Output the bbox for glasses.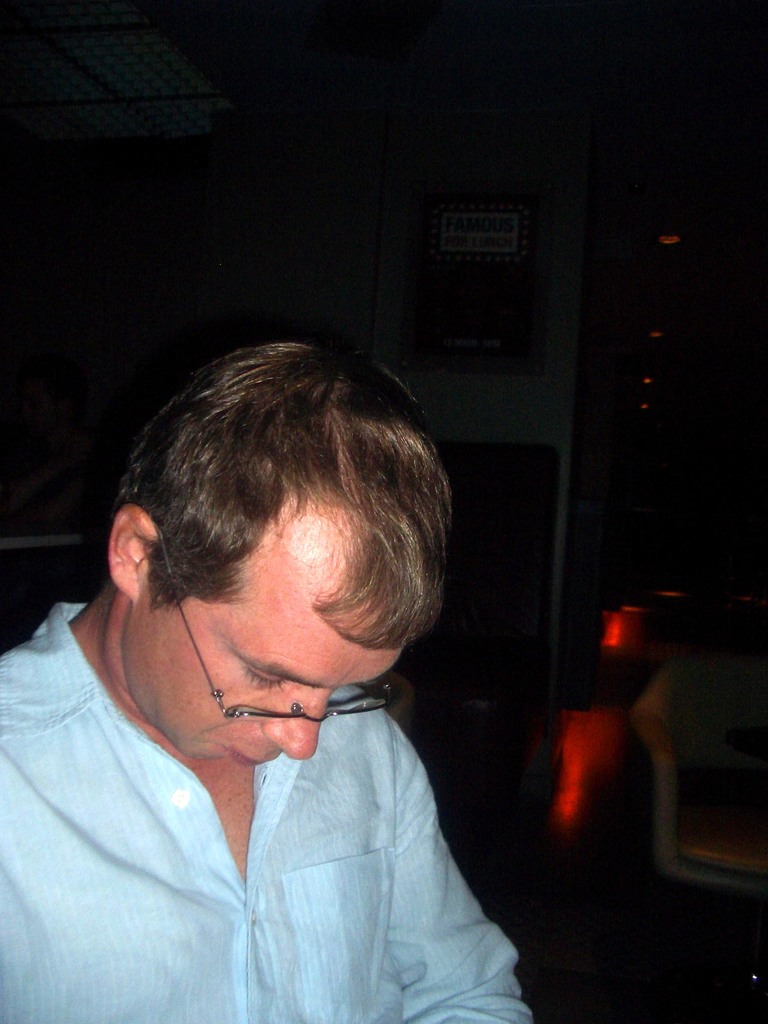
rect(150, 518, 408, 723).
